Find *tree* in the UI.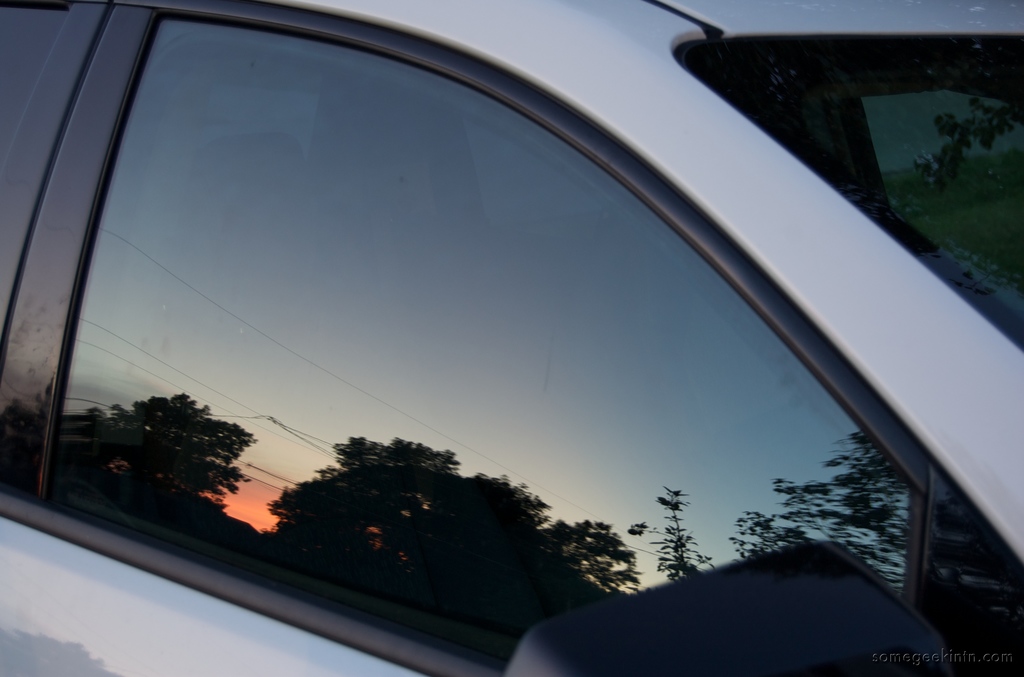
UI element at 127:386:264:528.
